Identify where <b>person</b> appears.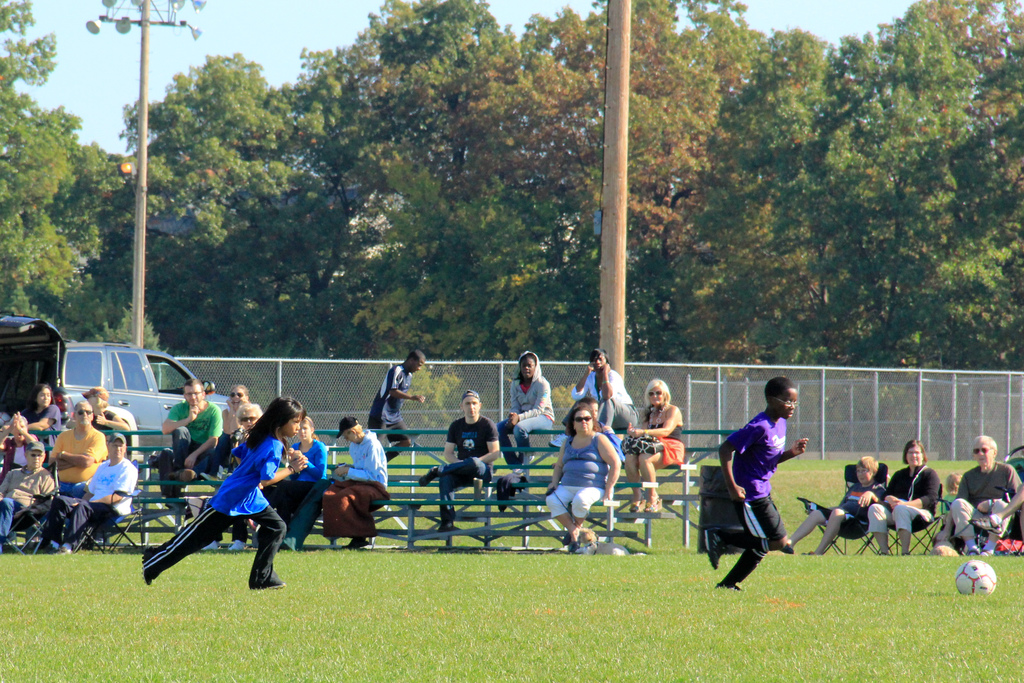
Appears at x1=215, y1=380, x2=252, y2=462.
